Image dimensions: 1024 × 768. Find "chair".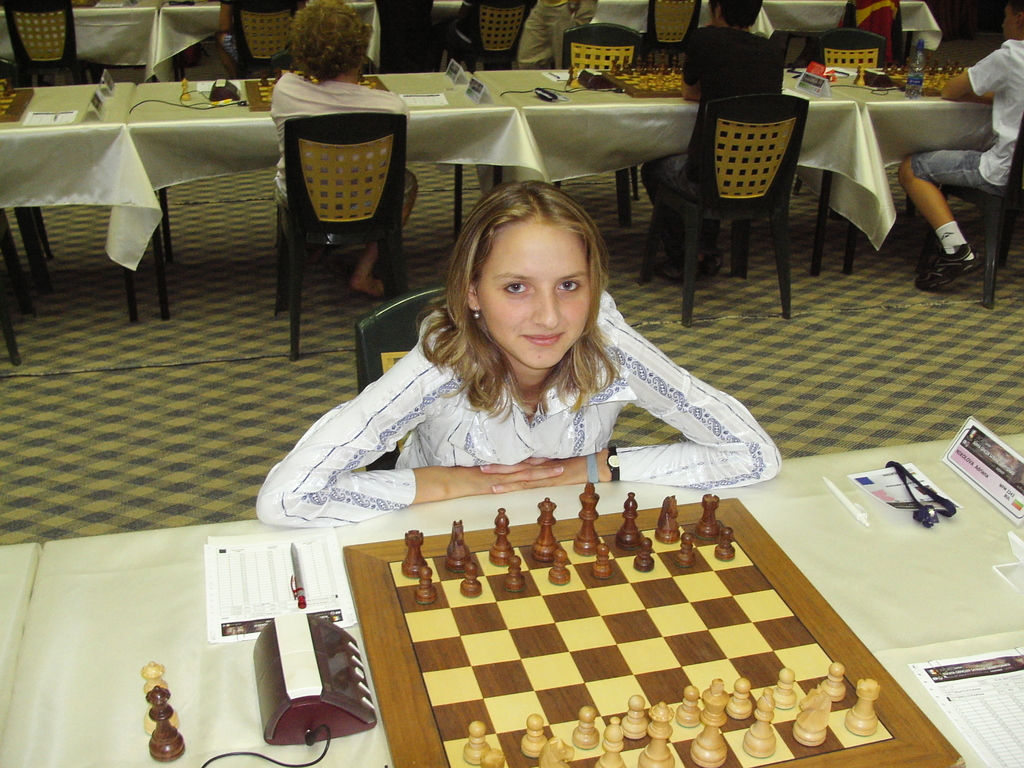
detection(913, 114, 1023, 309).
